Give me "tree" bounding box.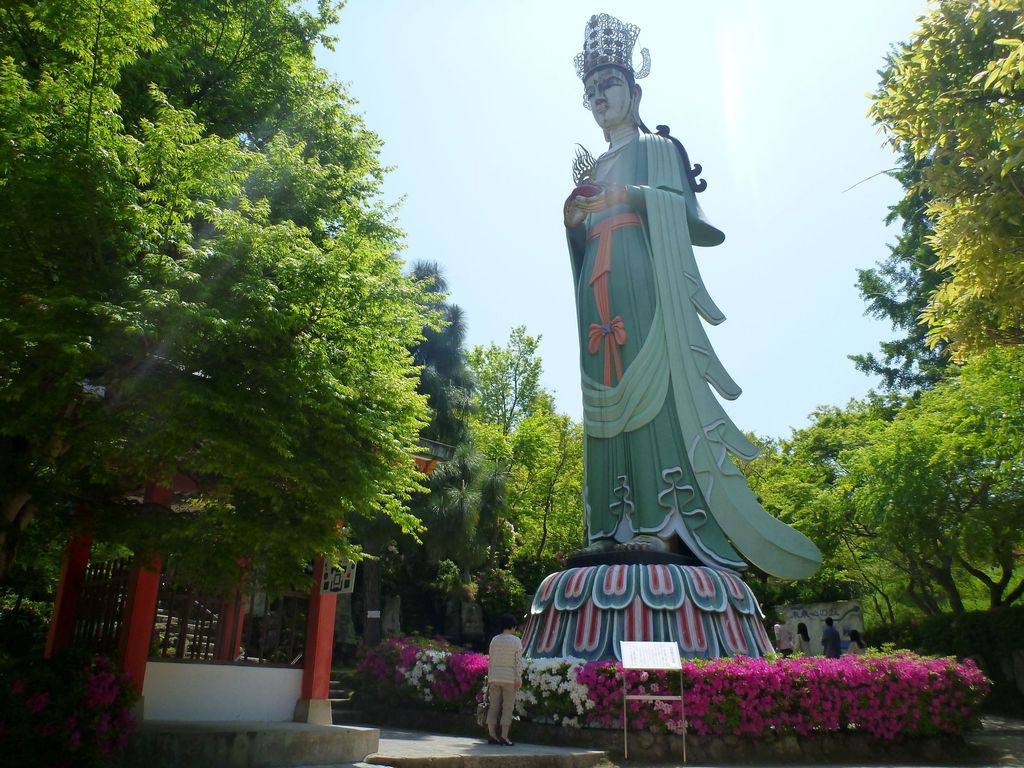
(x1=844, y1=135, x2=1023, y2=641).
